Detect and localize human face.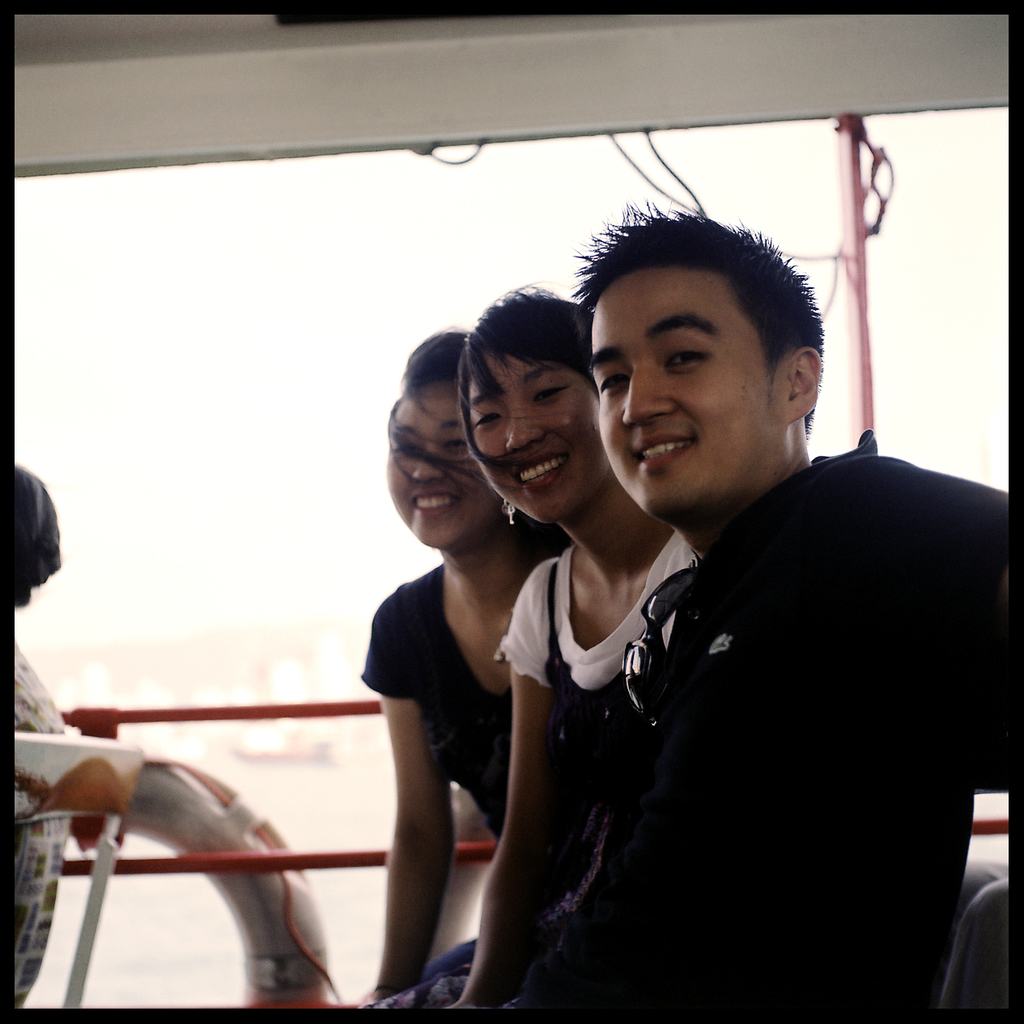
Localized at pyautogui.locateOnScreen(464, 344, 612, 533).
